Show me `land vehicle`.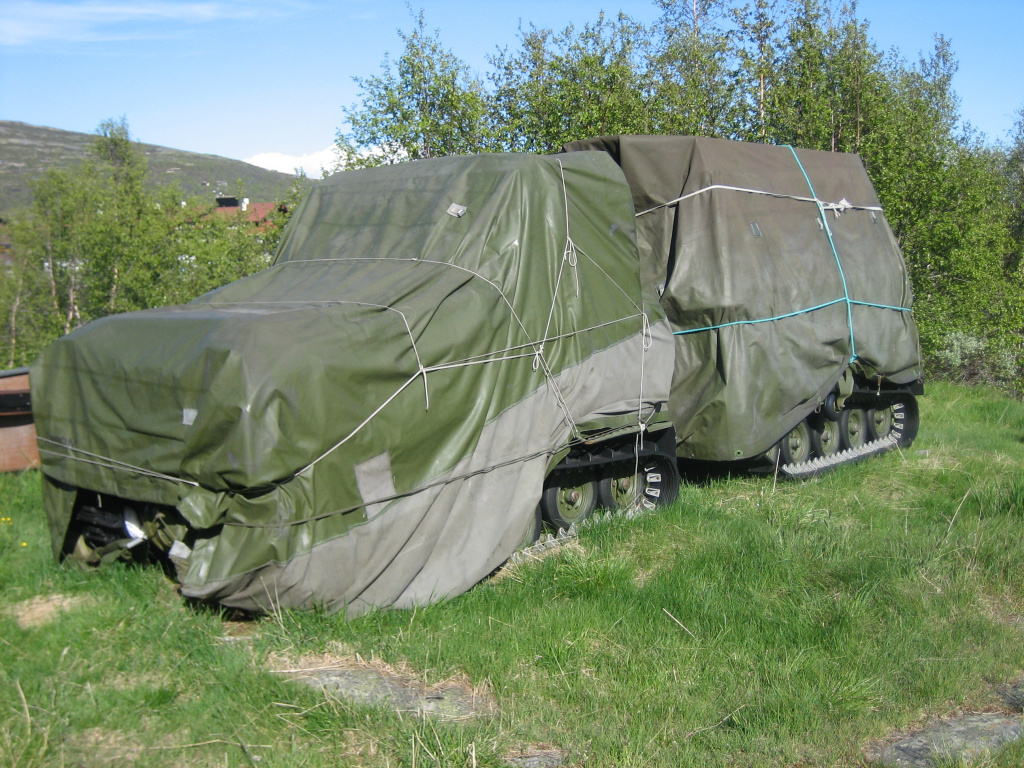
`land vehicle` is here: 5,147,951,558.
